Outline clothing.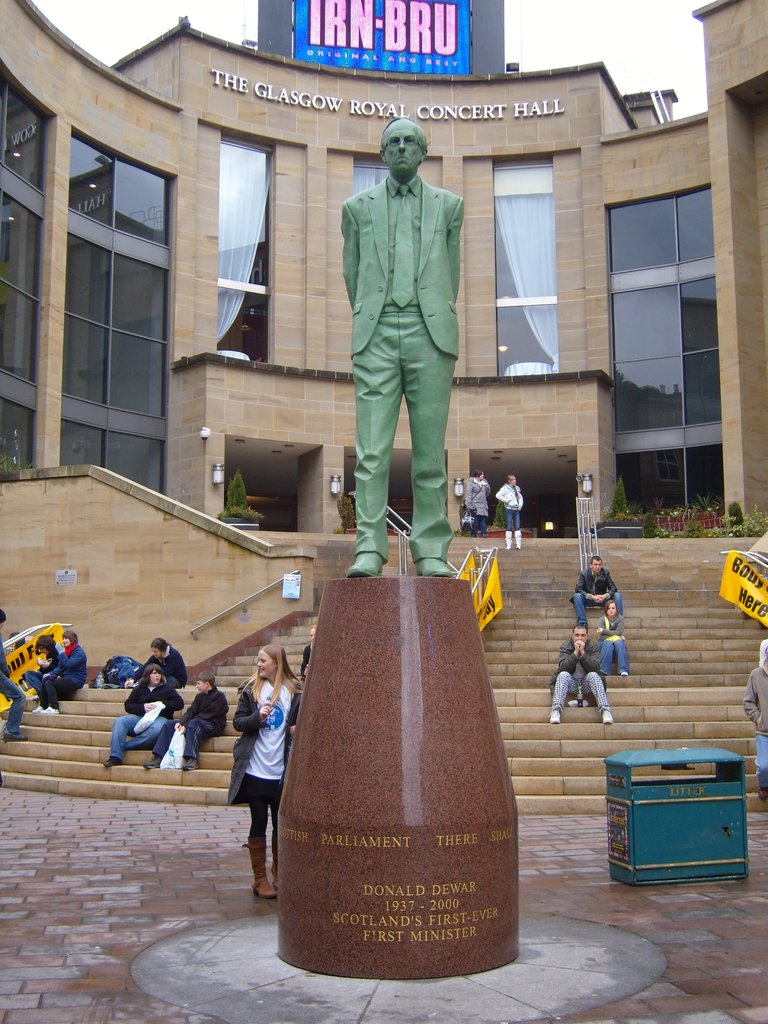
Outline: locate(230, 655, 292, 856).
